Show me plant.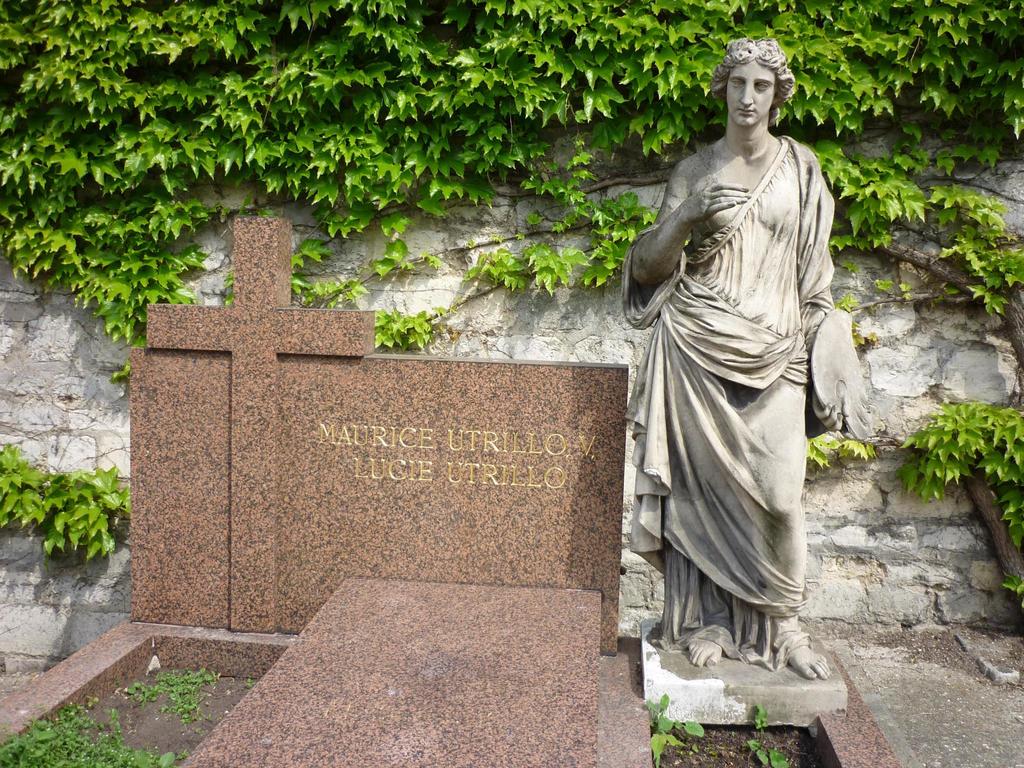
plant is here: <box>124,661,202,724</box>.
